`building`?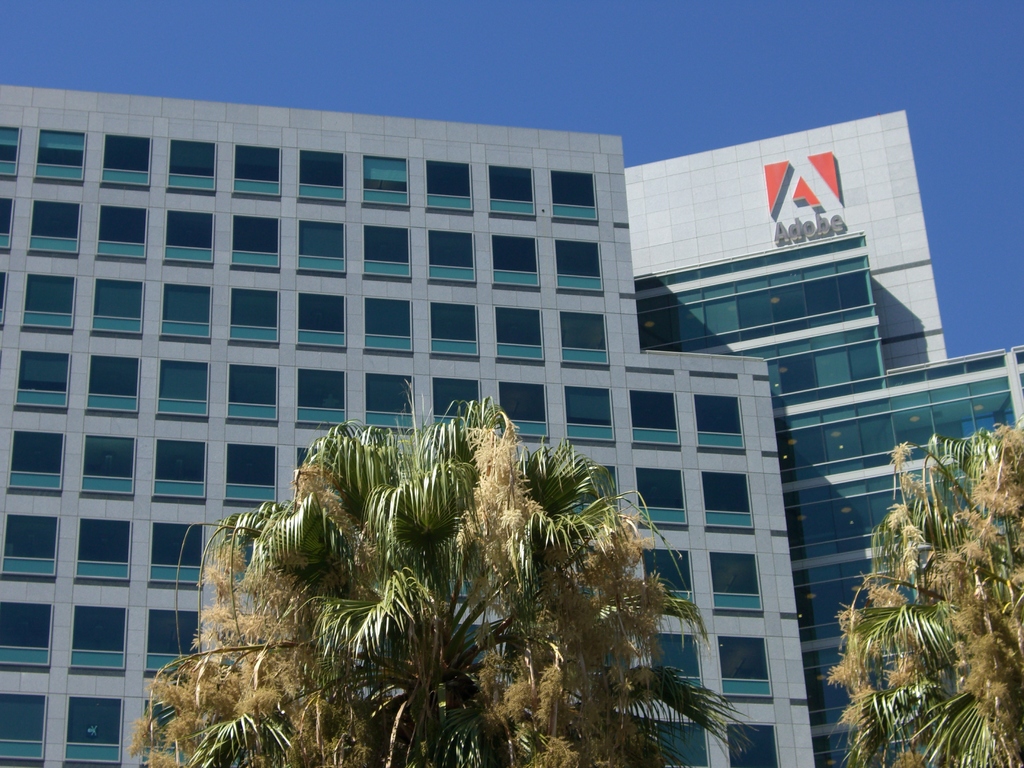
box(0, 84, 809, 764)
